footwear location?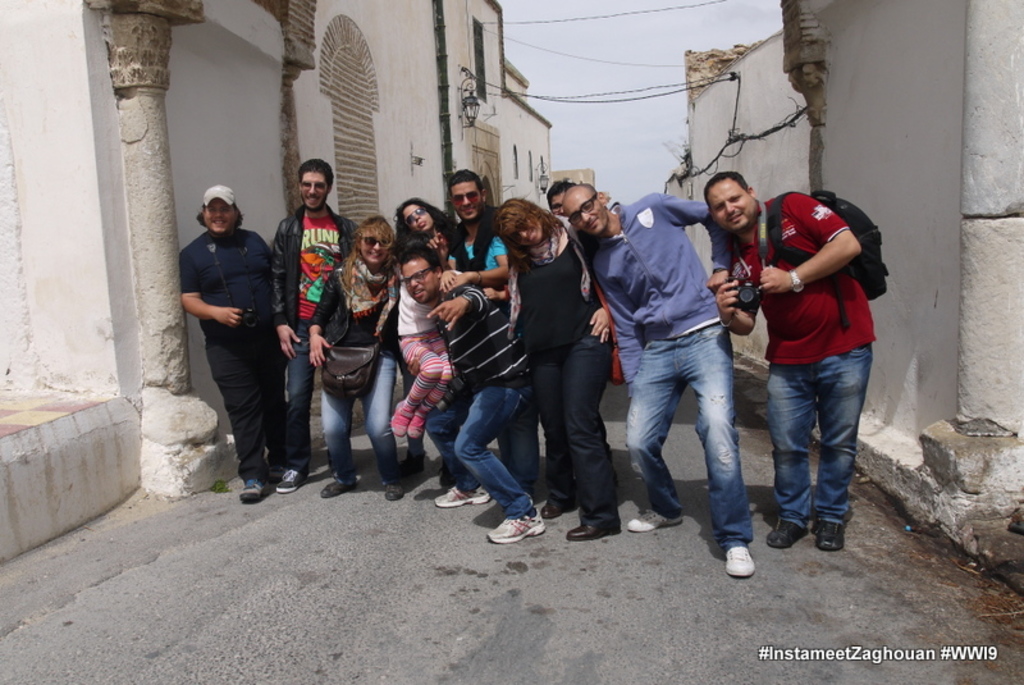
545/498/580/516
